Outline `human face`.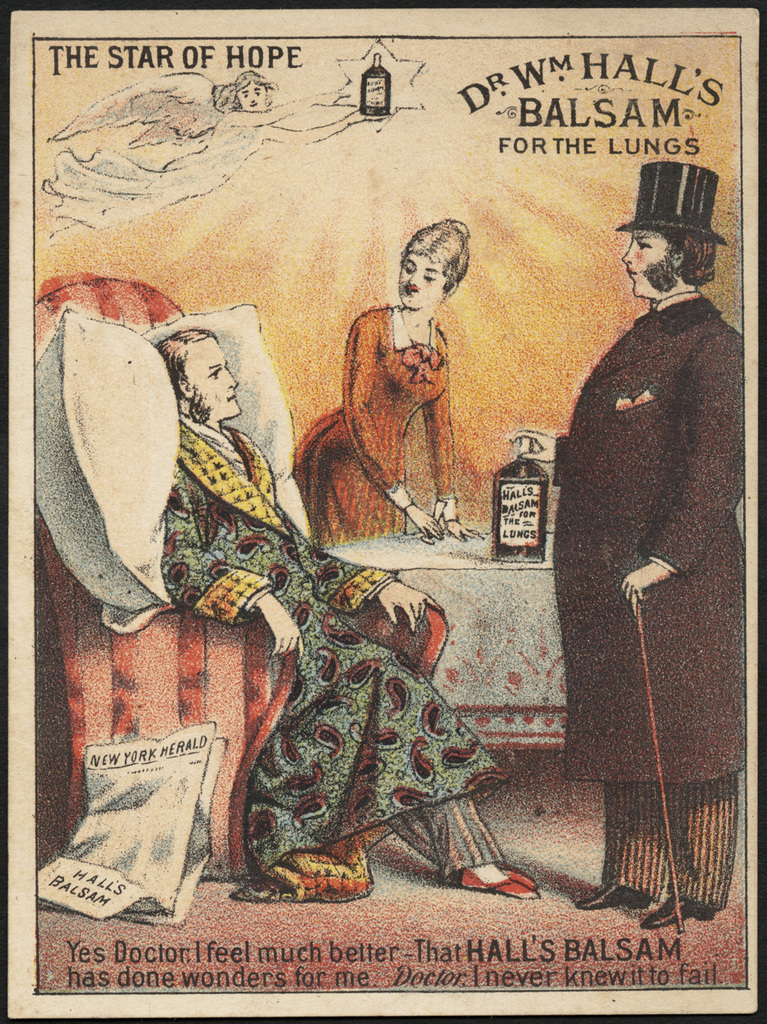
Outline: box(624, 230, 666, 298).
